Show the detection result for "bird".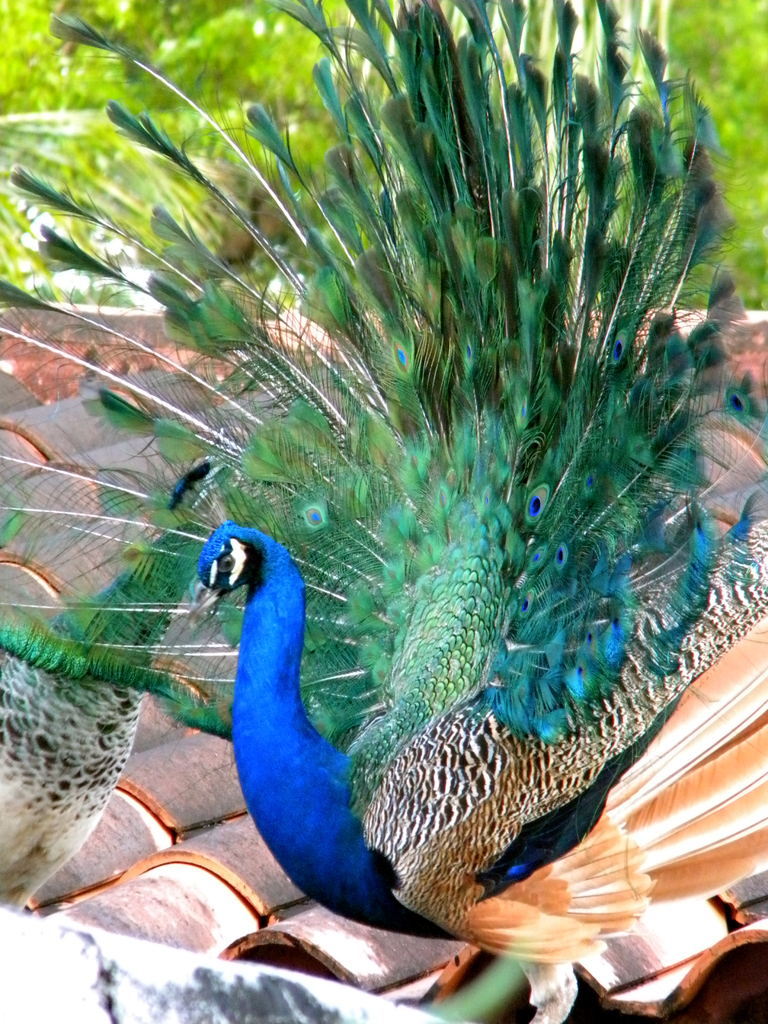
bbox=[0, 0, 749, 961].
